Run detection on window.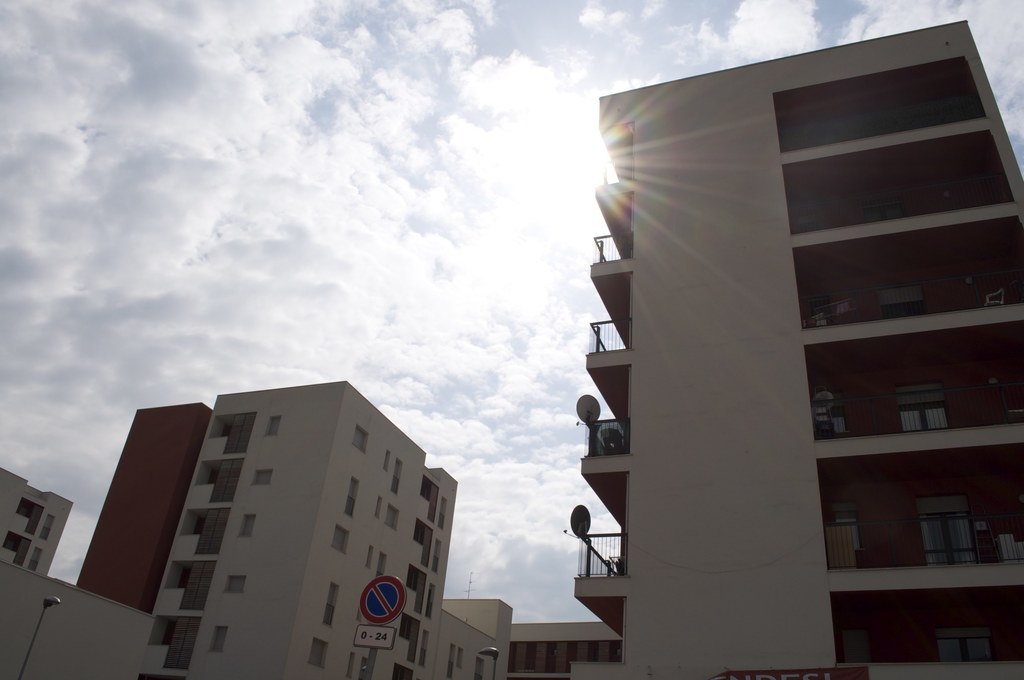
Result: rect(225, 574, 244, 593).
